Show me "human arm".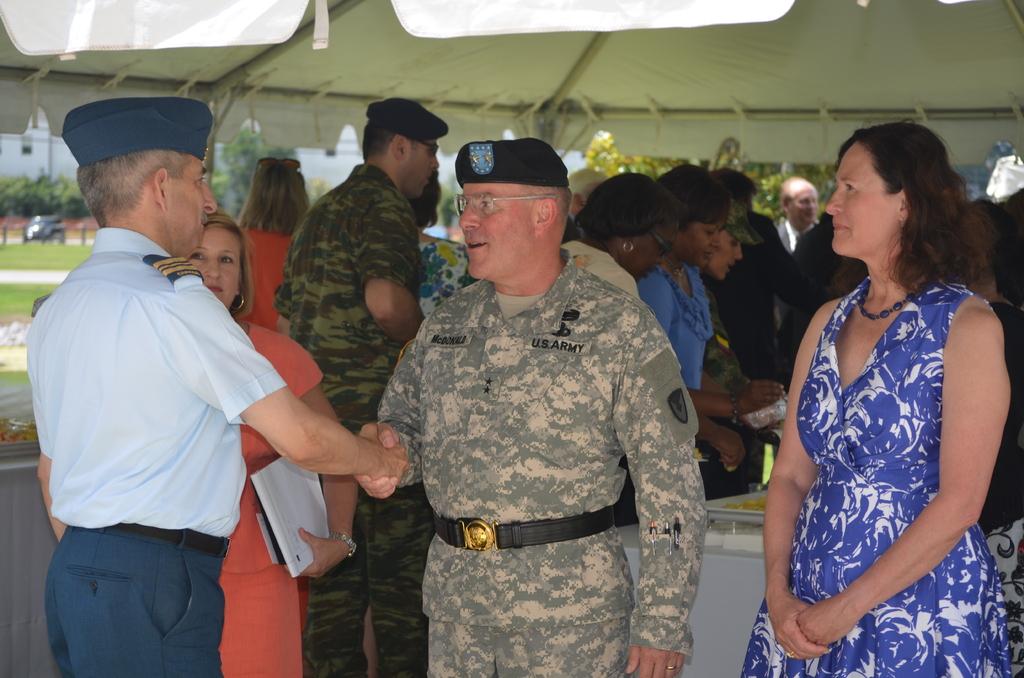
"human arm" is here: bbox(698, 417, 748, 467).
